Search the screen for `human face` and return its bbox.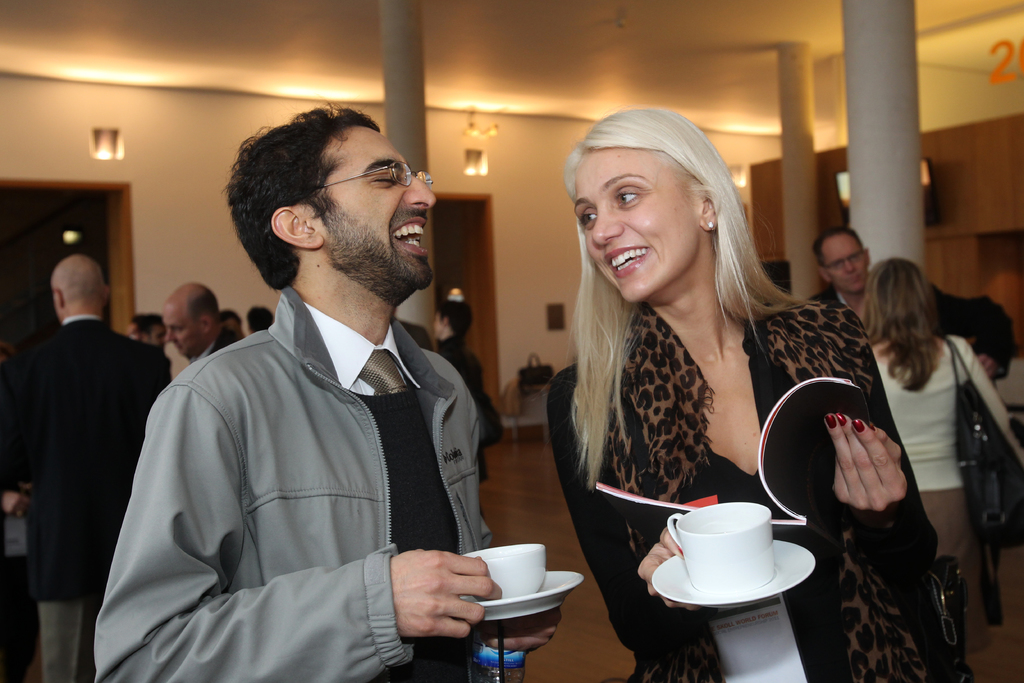
Found: (822, 234, 873, 294).
